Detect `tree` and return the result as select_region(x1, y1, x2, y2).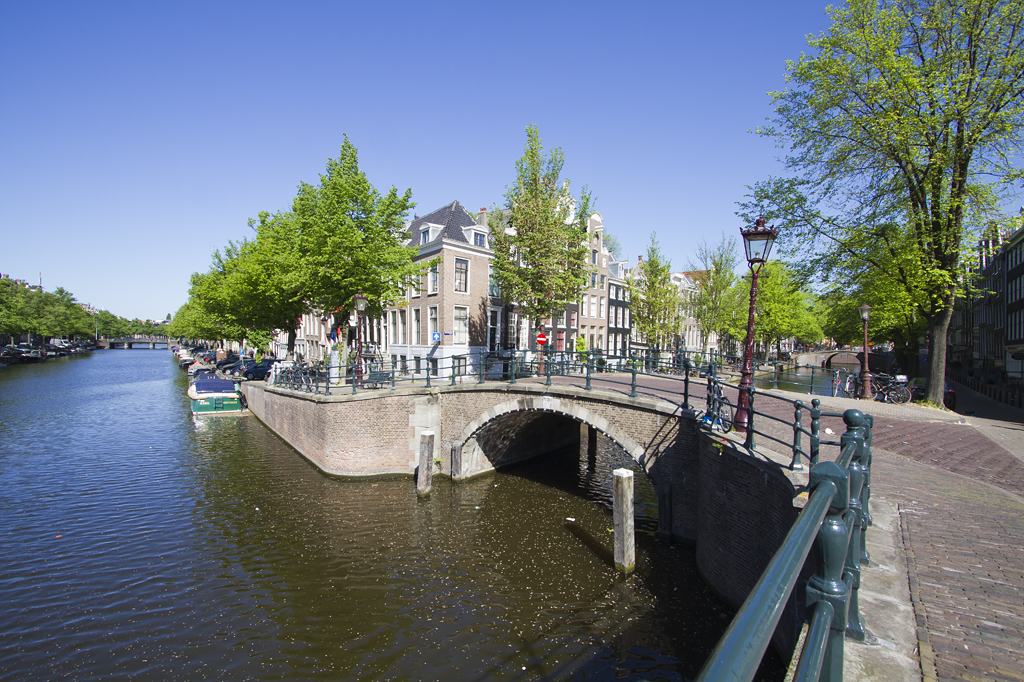
select_region(624, 227, 671, 365).
